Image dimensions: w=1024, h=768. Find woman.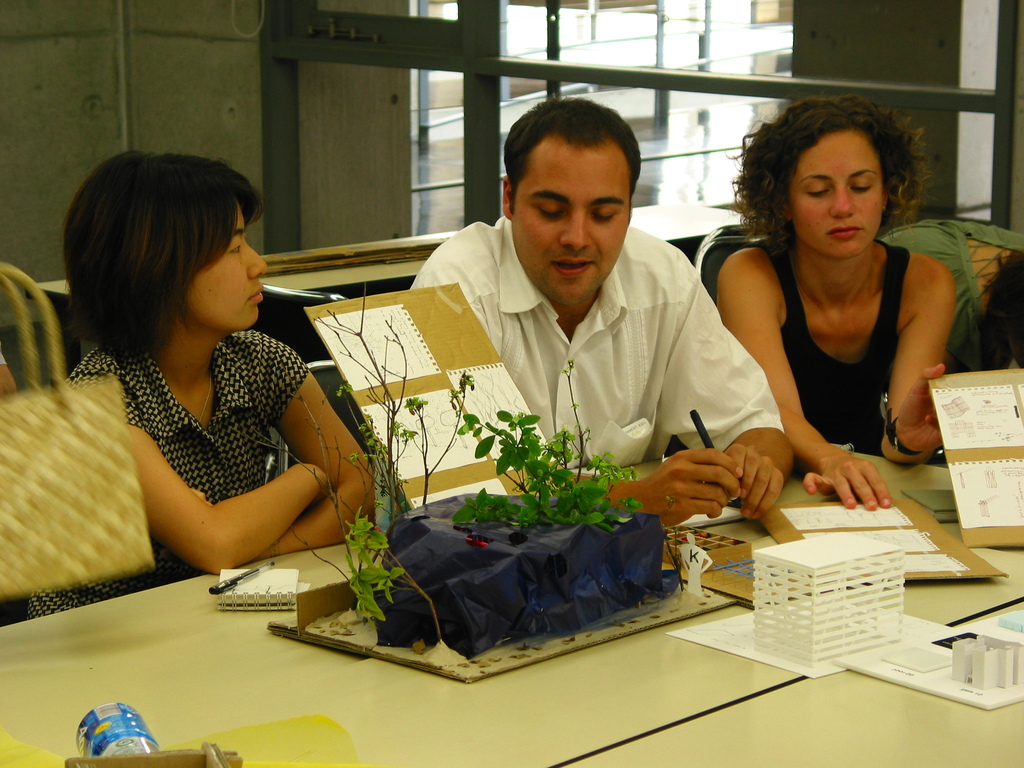
<region>64, 147, 374, 570</region>.
